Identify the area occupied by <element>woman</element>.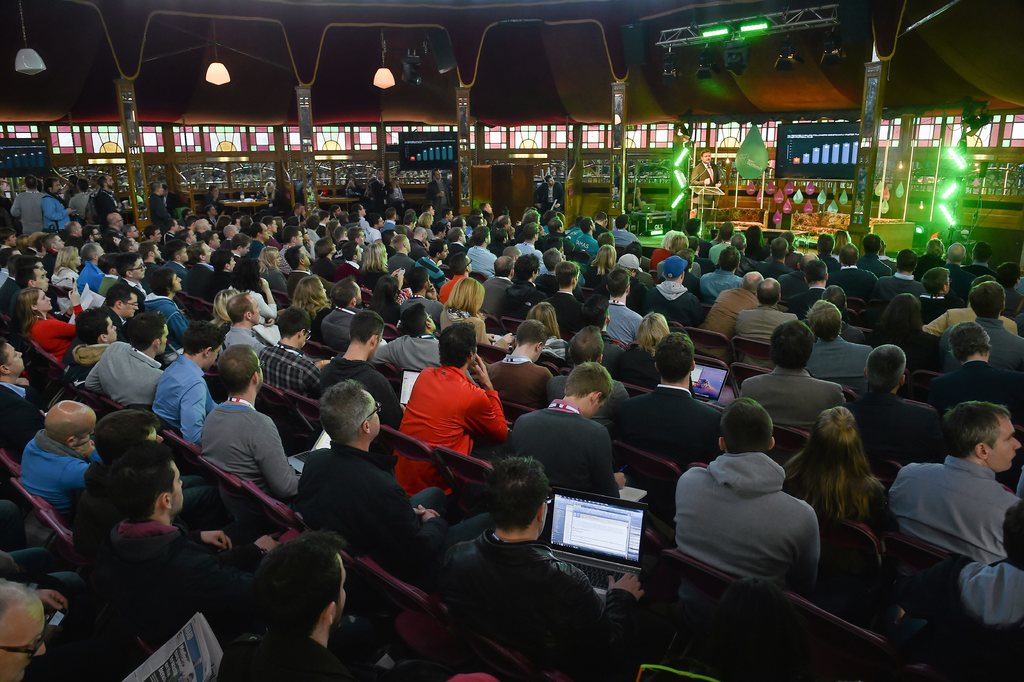
Area: box(580, 241, 620, 294).
